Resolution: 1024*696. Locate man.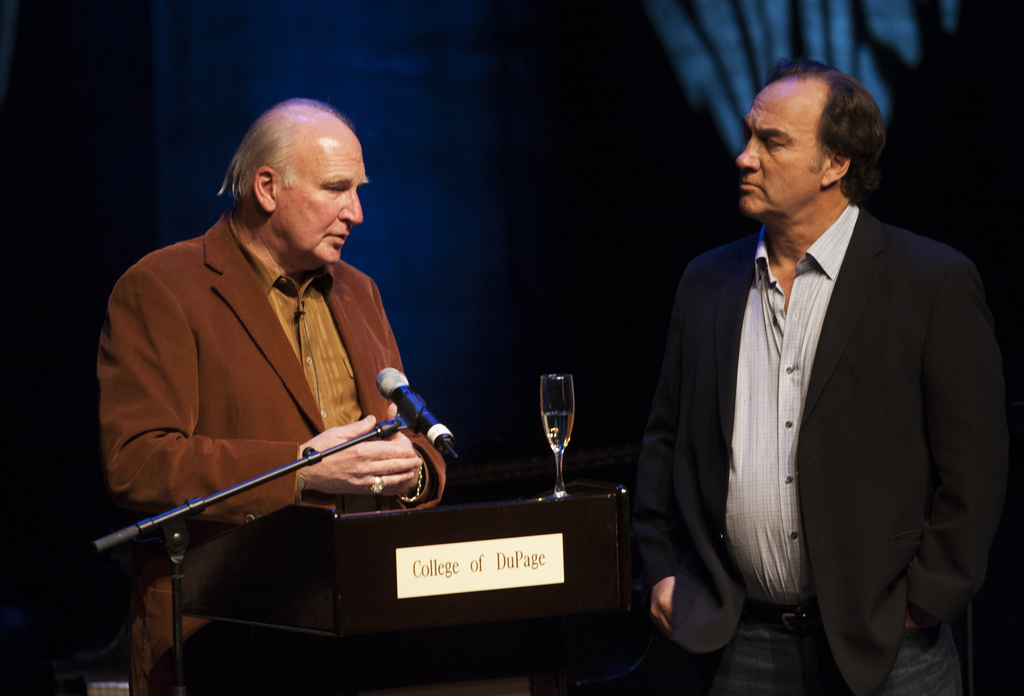
636,55,989,695.
